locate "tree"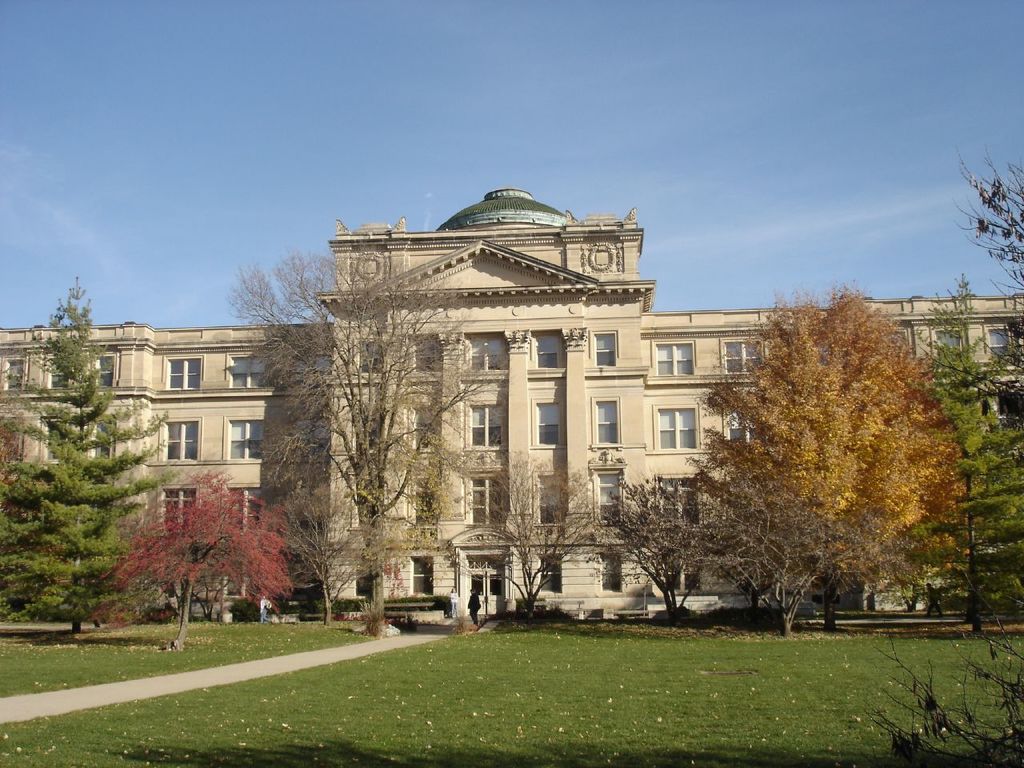
[left=227, top=237, right=515, bottom=654]
